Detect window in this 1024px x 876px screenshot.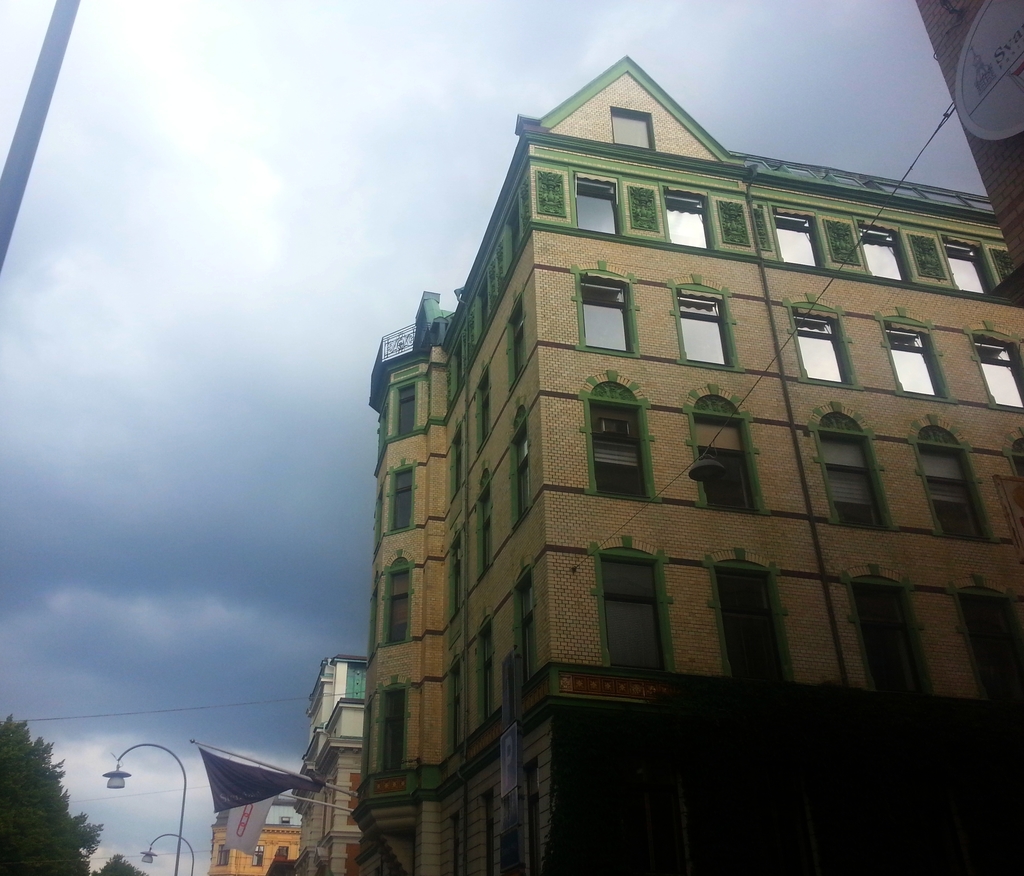
Detection: [917, 410, 996, 544].
